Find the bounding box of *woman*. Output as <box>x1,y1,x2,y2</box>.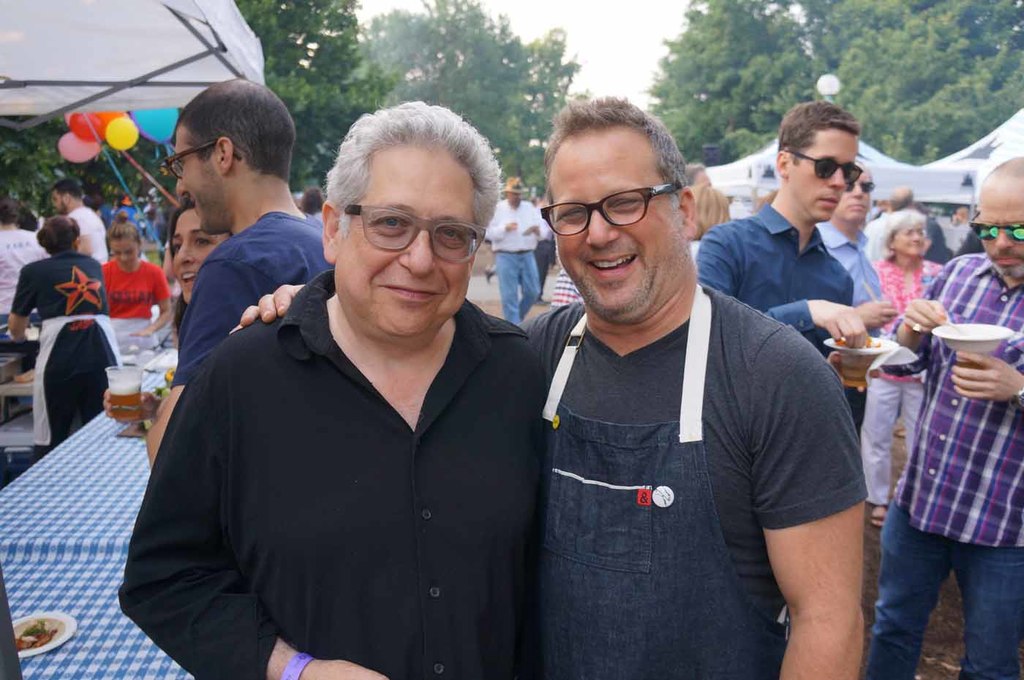
<box>97,204,176,355</box>.
